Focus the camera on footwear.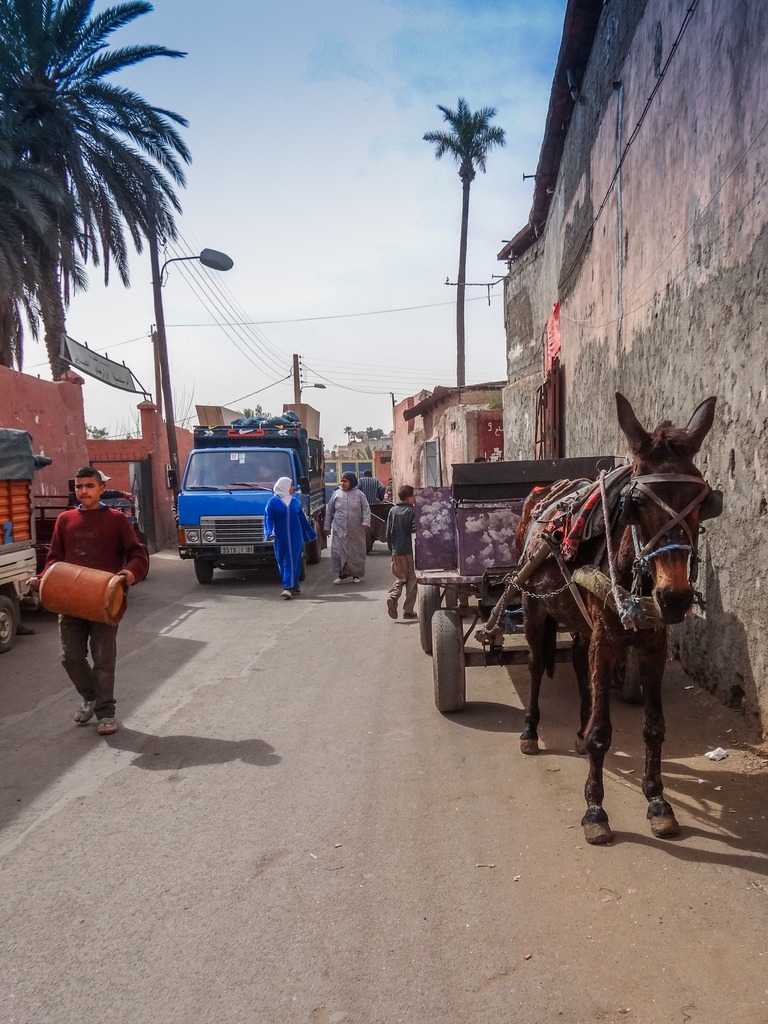
Focus region: [left=332, top=572, right=346, bottom=586].
